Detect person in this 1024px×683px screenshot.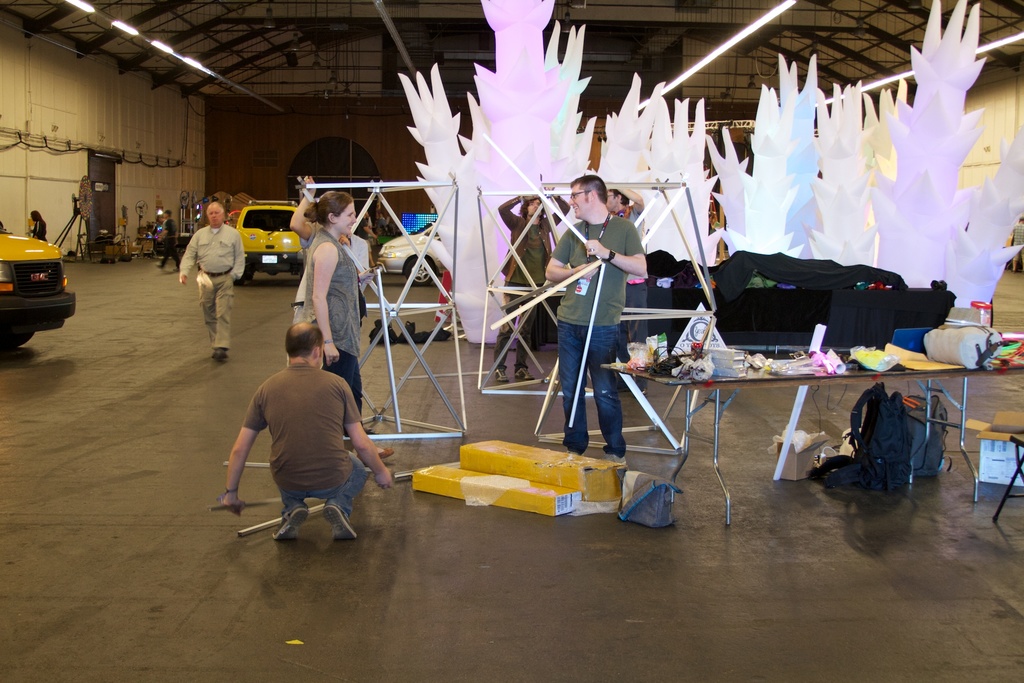
Detection: left=544, top=172, right=644, bottom=469.
